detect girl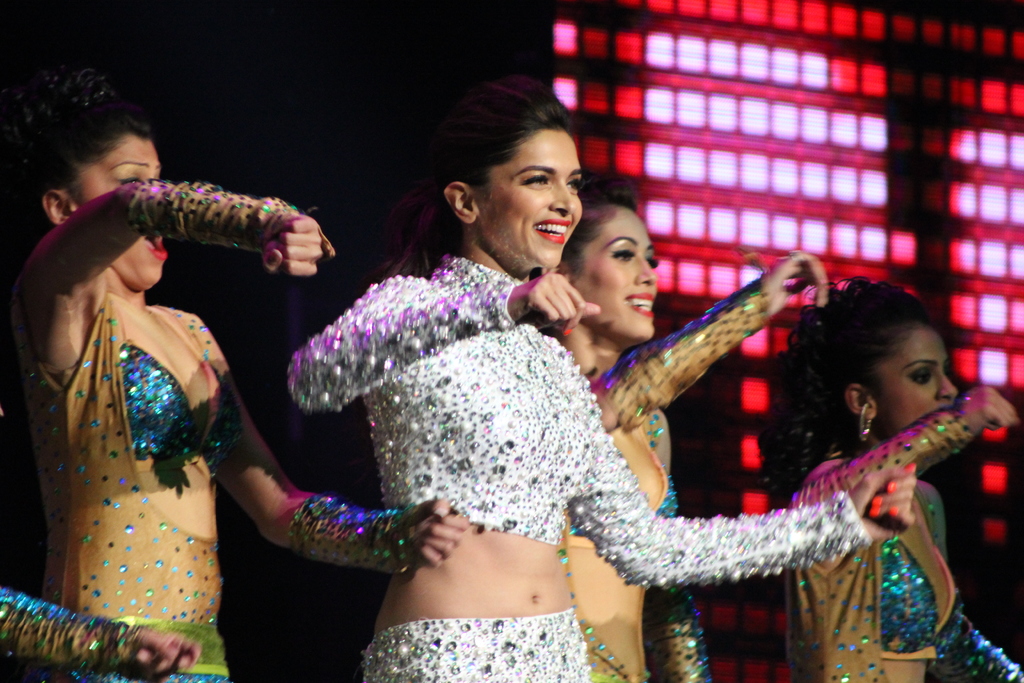
{"left": 0, "top": 65, "right": 475, "bottom": 682}
